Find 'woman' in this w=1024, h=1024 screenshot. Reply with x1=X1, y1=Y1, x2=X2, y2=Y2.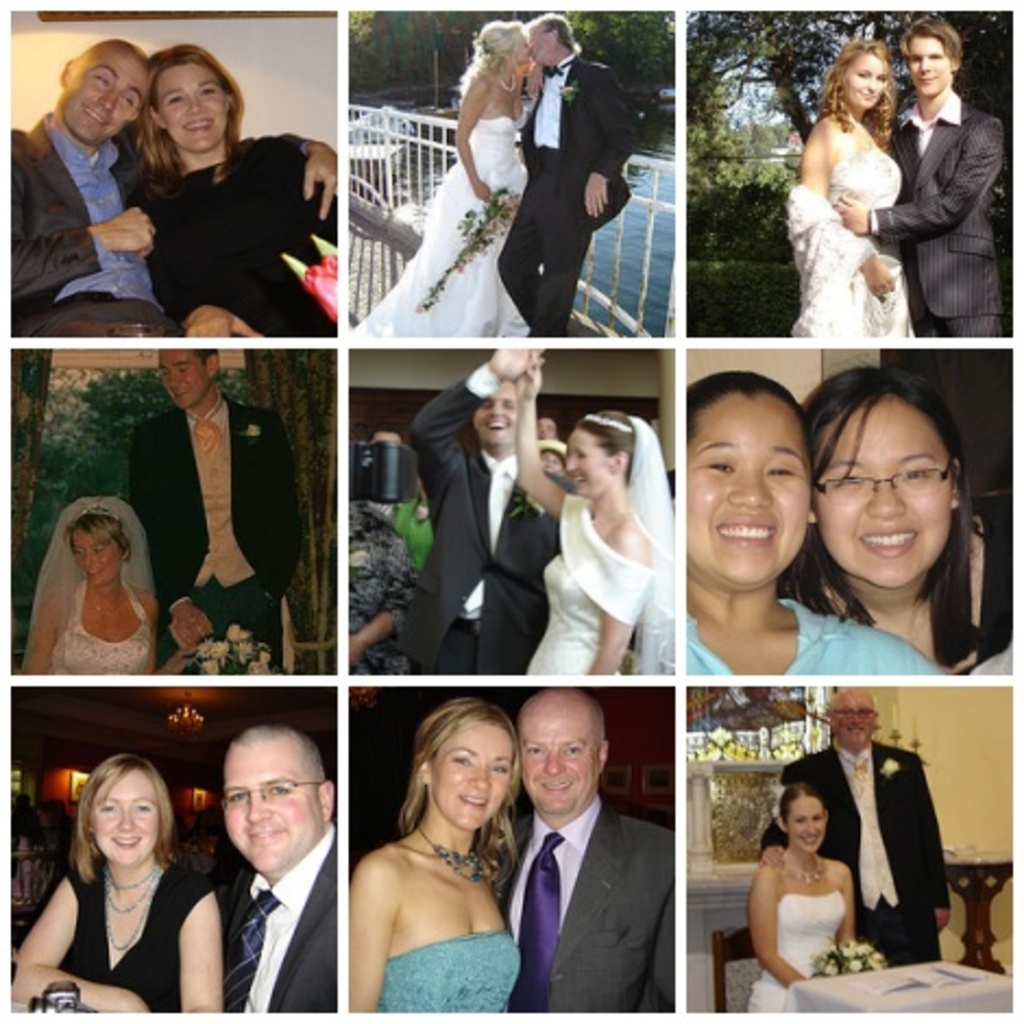
x1=7, y1=752, x2=227, y2=1015.
